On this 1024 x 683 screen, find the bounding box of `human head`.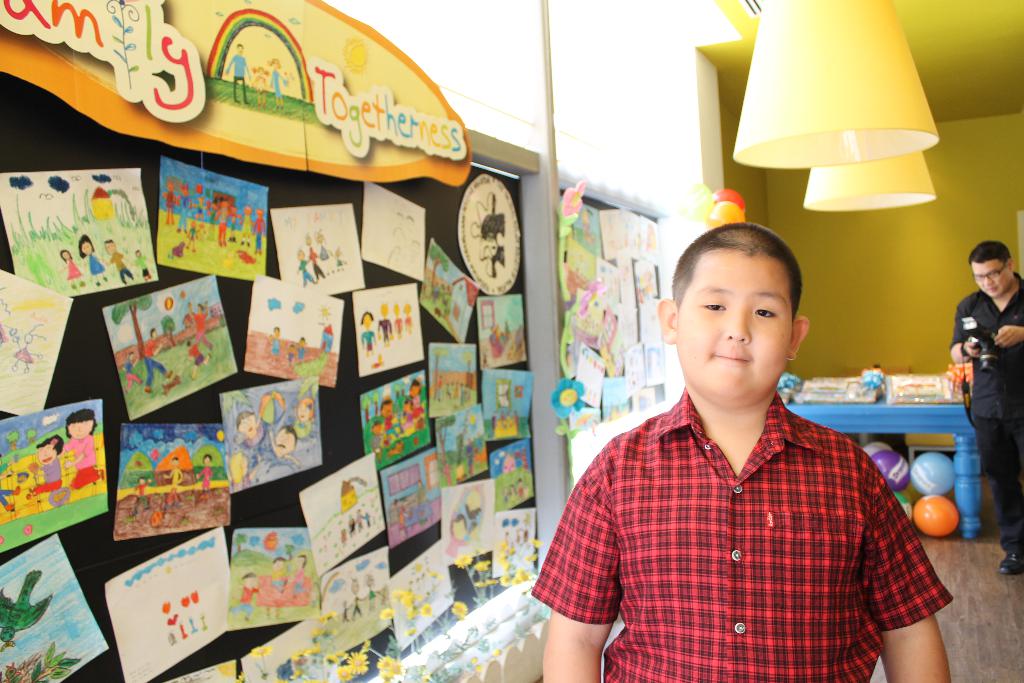
Bounding box: (left=66, top=410, right=96, bottom=439).
